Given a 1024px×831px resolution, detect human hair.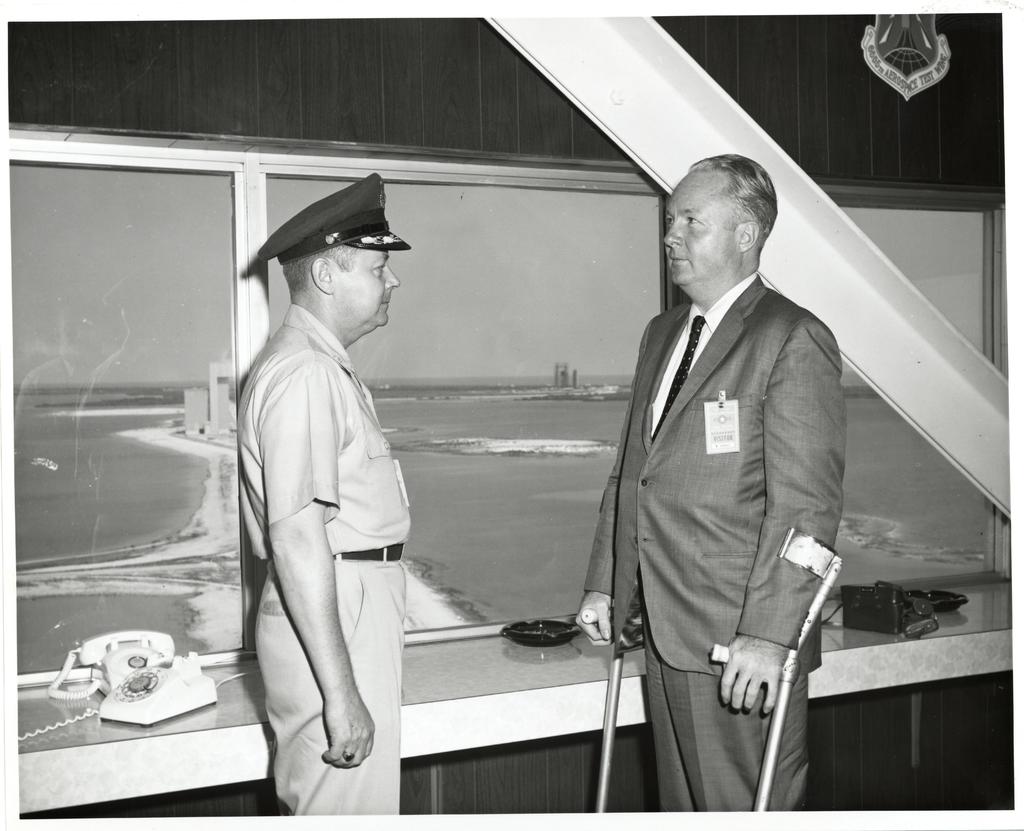
x1=681 y1=167 x2=774 y2=269.
